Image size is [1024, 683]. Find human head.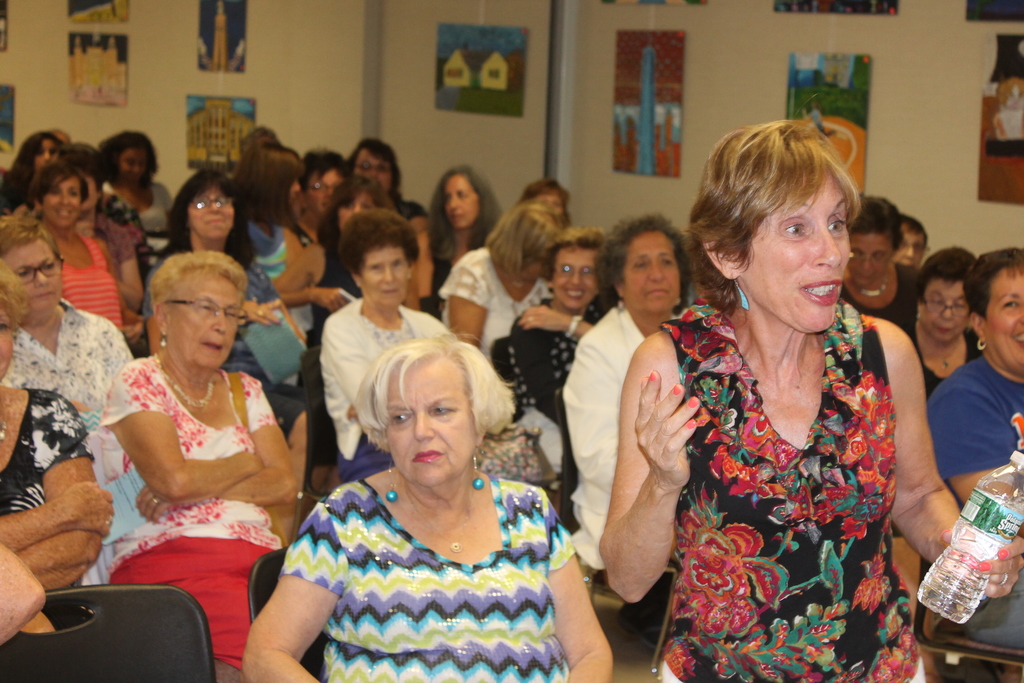
bbox(115, 129, 150, 183).
